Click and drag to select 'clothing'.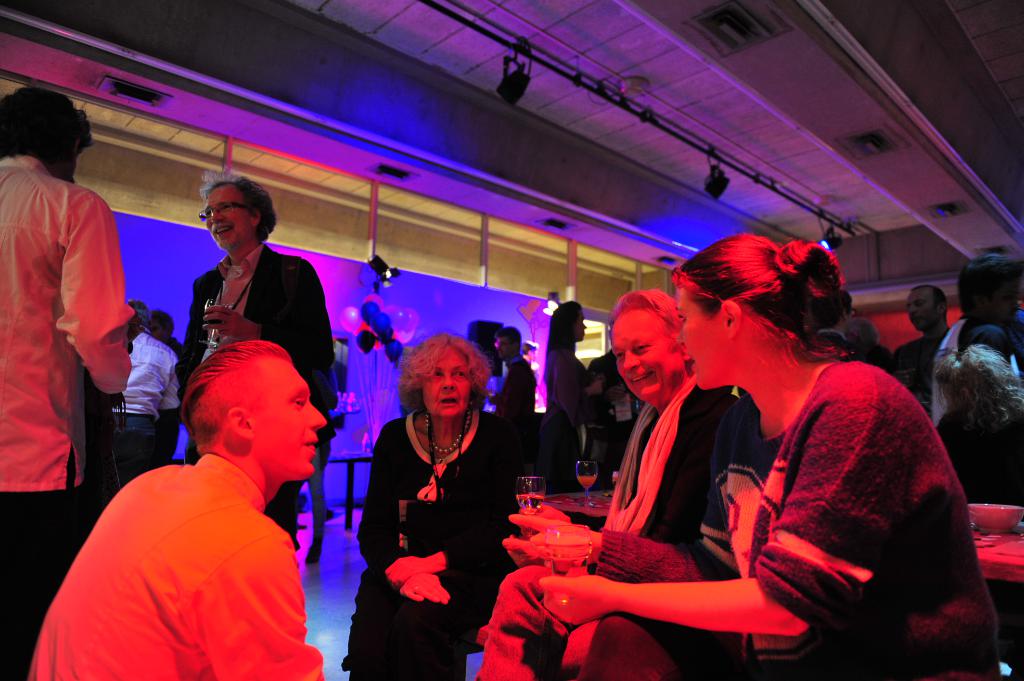
Selection: 342/408/517/680.
